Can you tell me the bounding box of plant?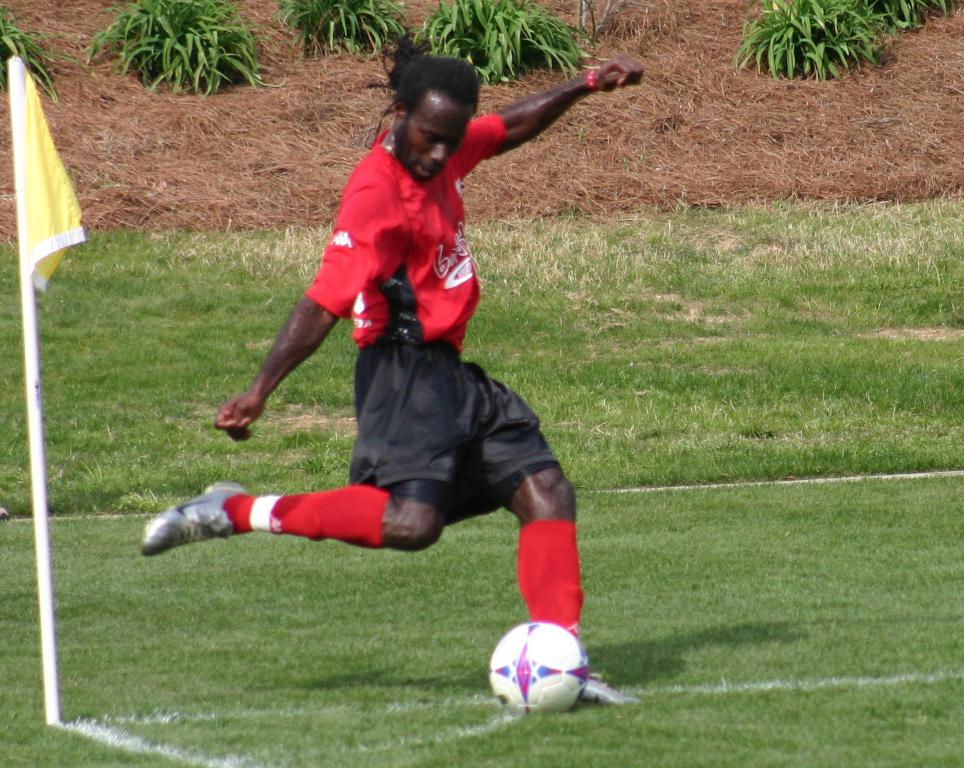
80/1/302/86.
